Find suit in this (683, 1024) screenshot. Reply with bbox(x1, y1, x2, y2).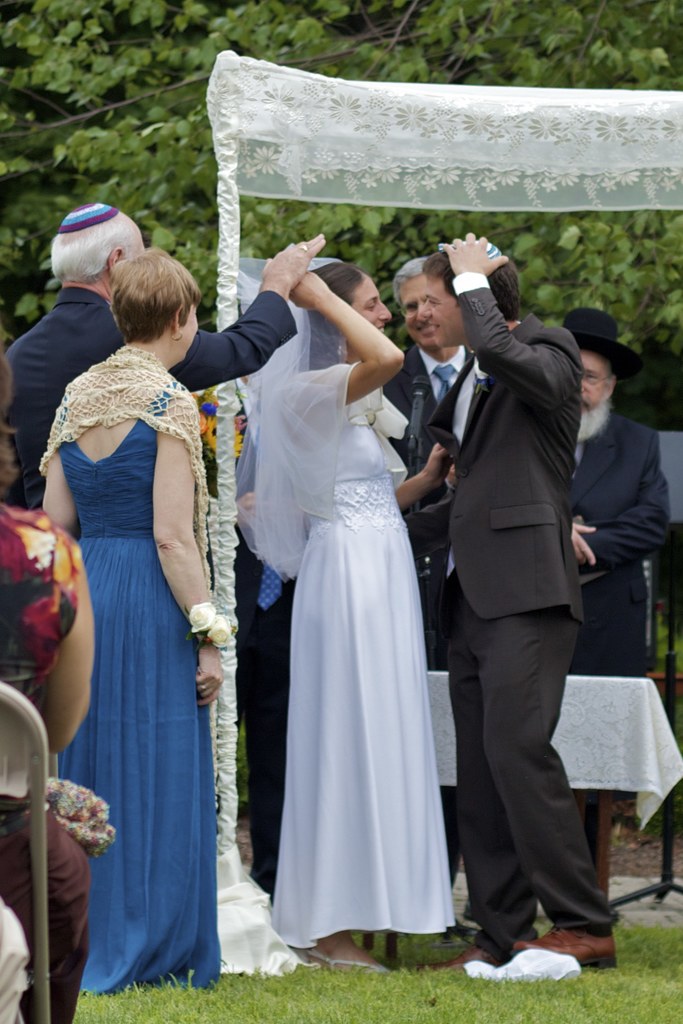
bbox(406, 274, 616, 958).
